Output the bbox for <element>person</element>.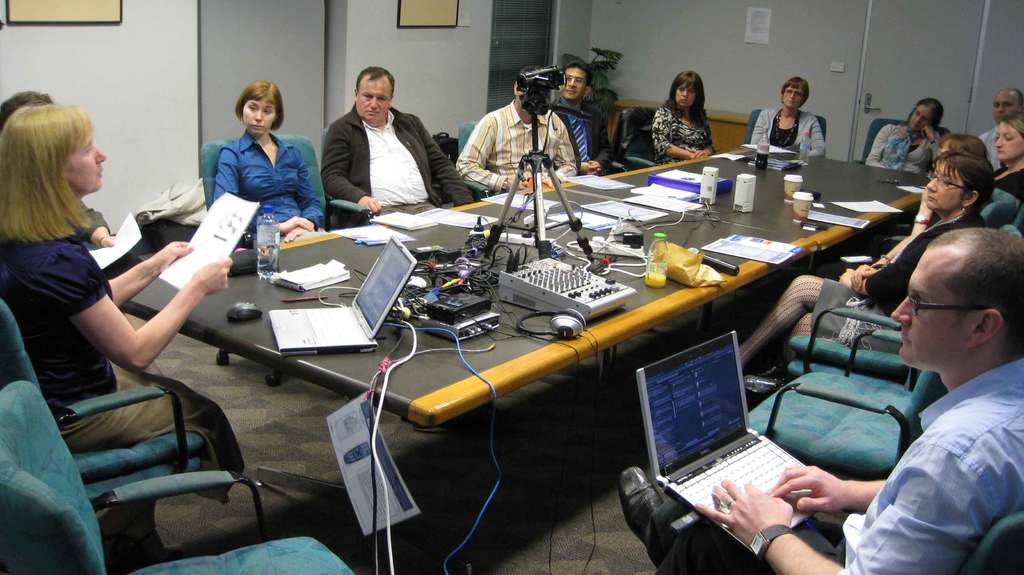
box=[908, 133, 1023, 233].
